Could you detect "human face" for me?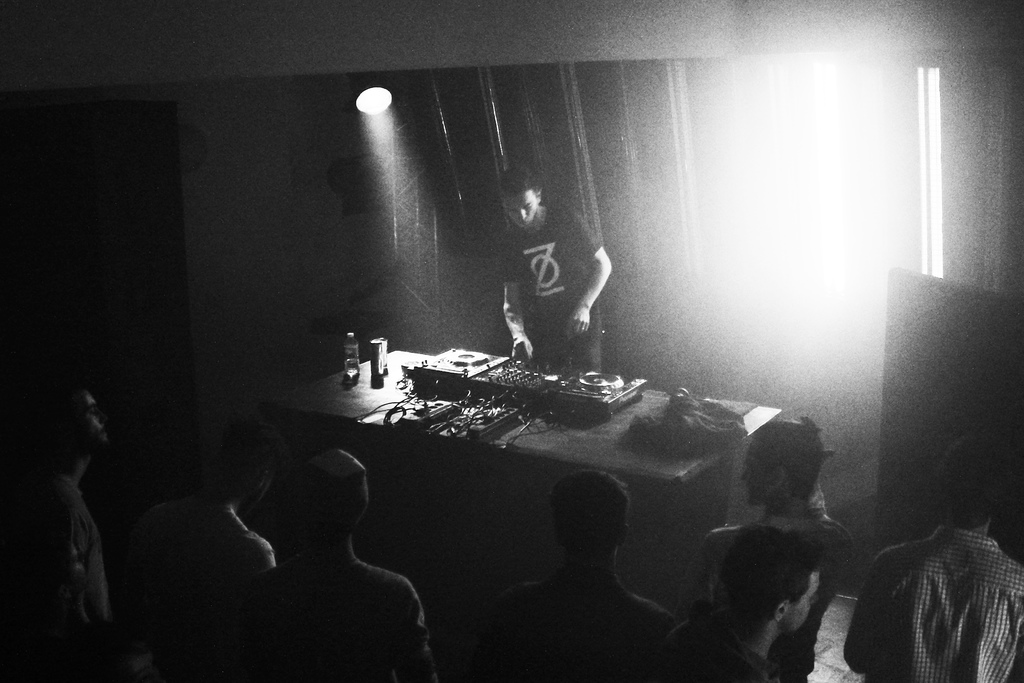
Detection result: rect(788, 575, 819, 630).
